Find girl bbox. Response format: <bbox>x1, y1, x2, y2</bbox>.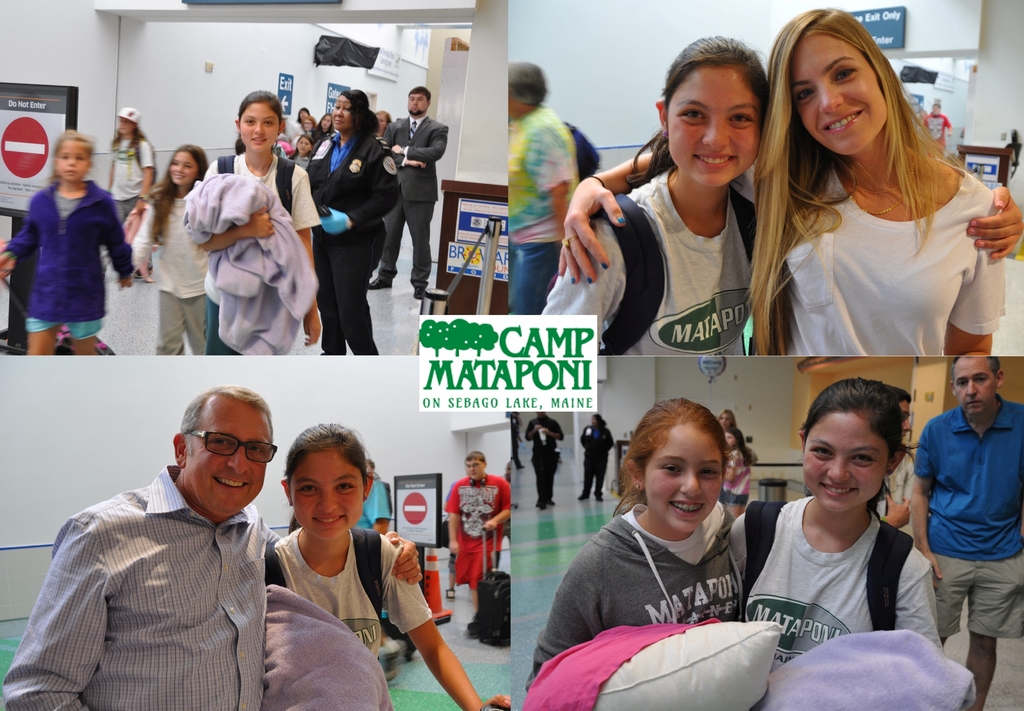
<bbox>264, 424, 511, 710</bbox>.
